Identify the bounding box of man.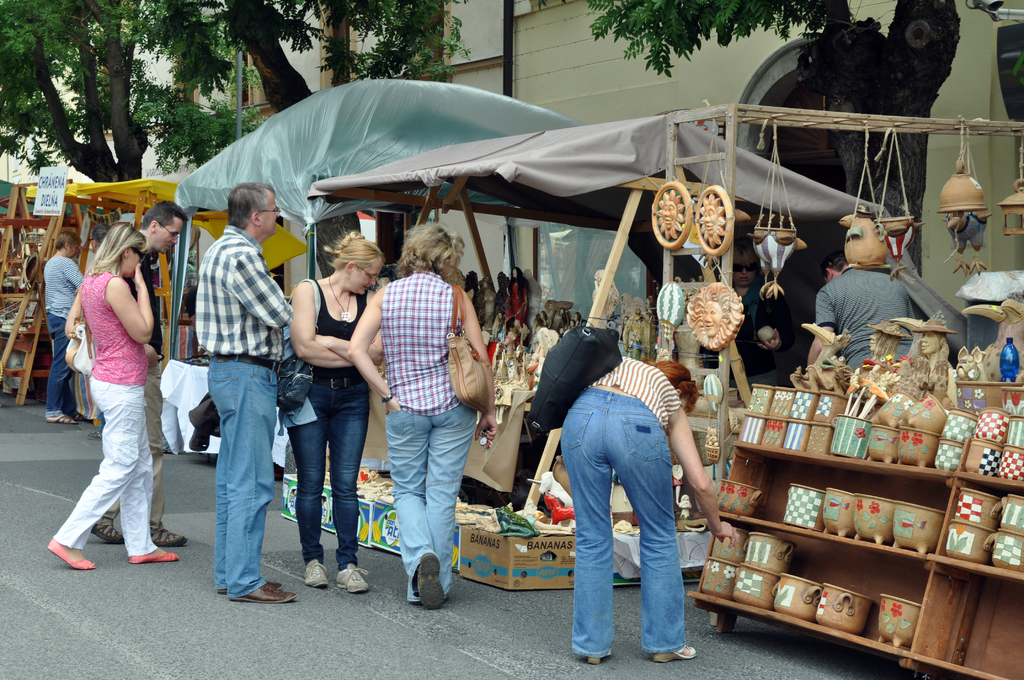
{"x1": 92, "y1": 200, "x2": 189, "y2": 550}.
